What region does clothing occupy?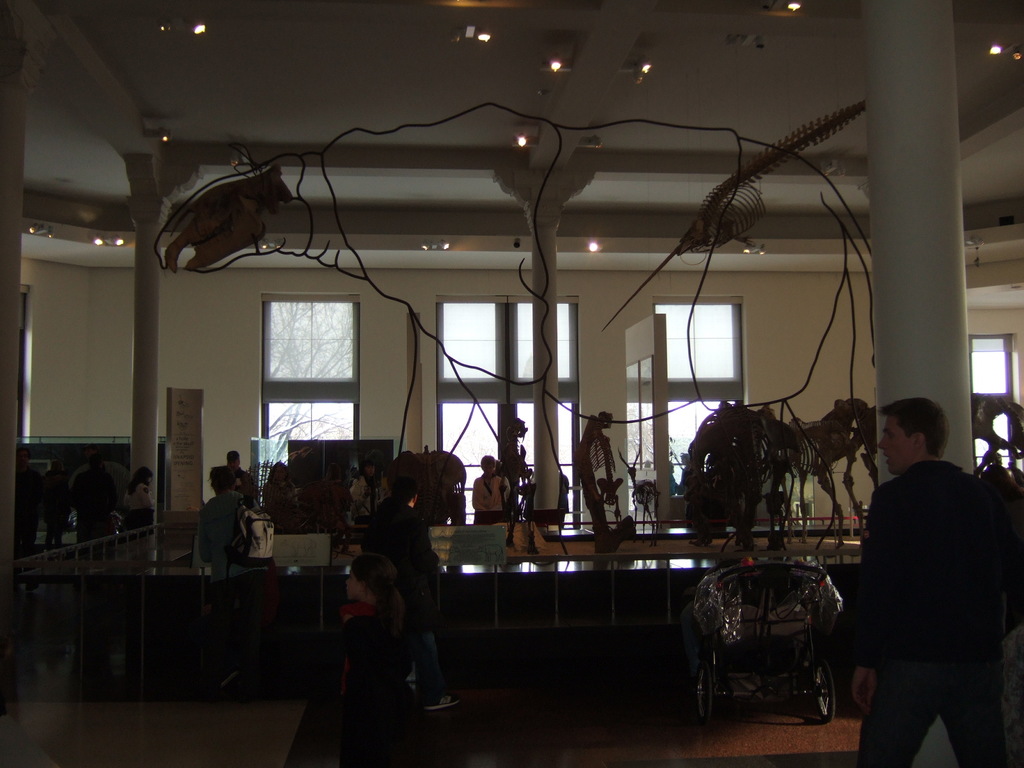
Rect(845, 404, 1006, 765).
